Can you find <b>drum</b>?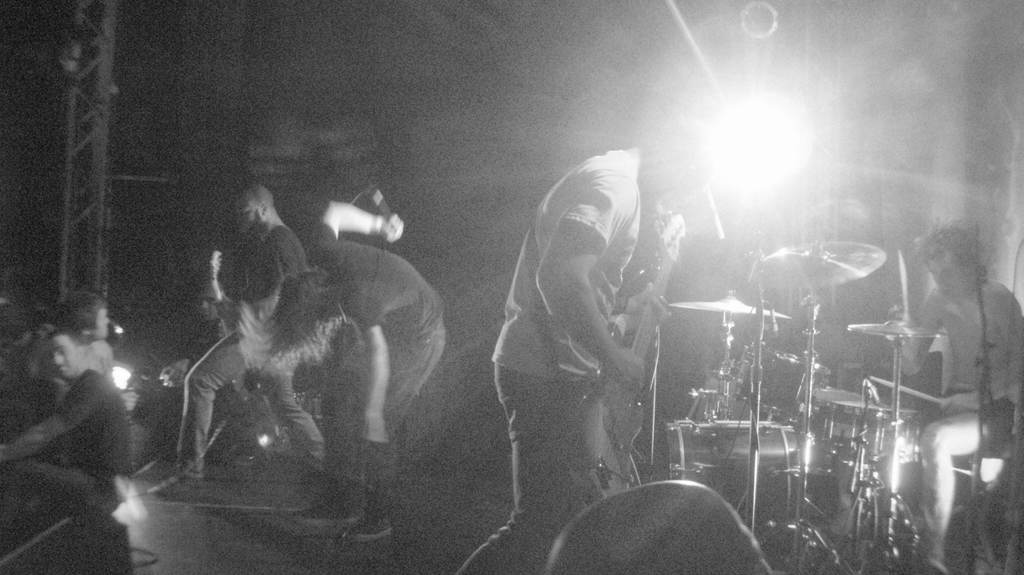
Yes, bounding box: bbox(809, 386, 879, 477).
